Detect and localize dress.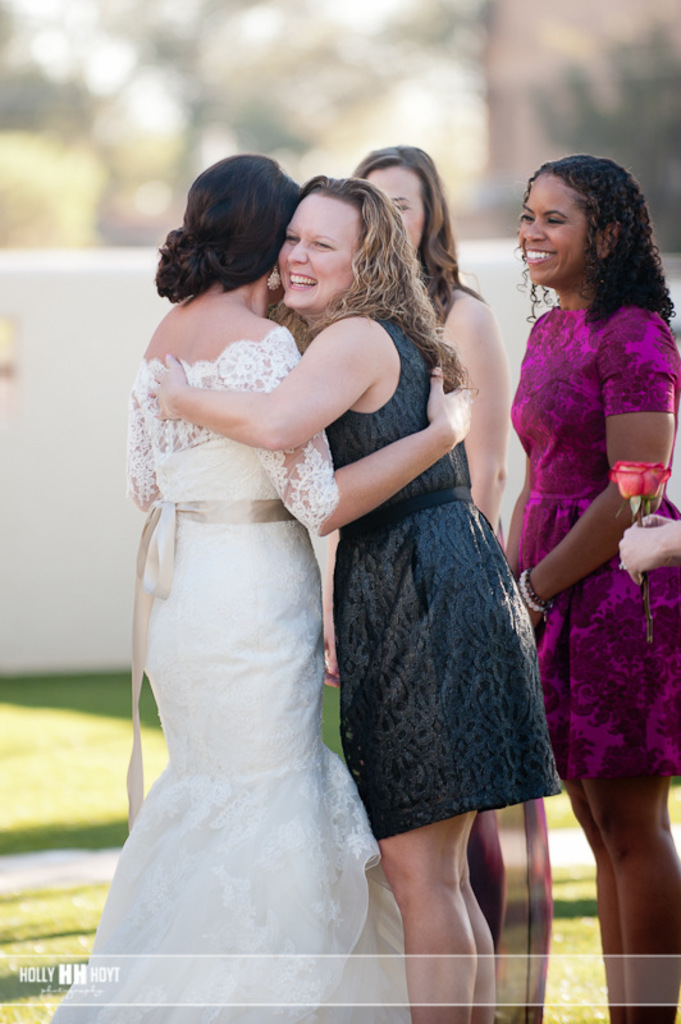
Localized at [x1=44, y1=326, x2=413, y2=1023].
